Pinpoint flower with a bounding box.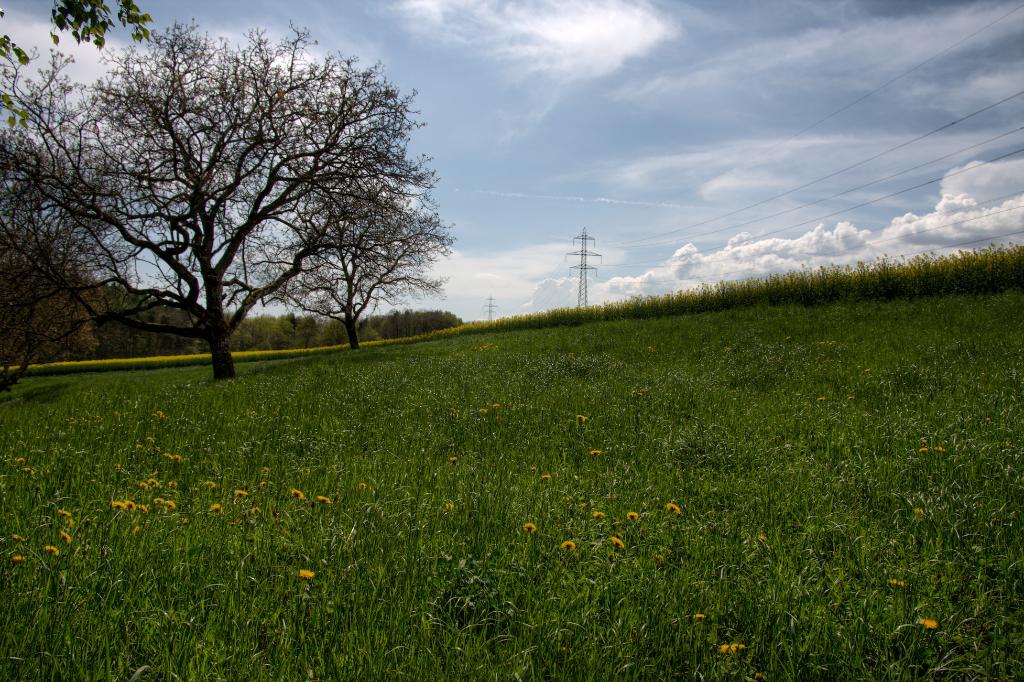
Rect(60, 530, 74, 544).
